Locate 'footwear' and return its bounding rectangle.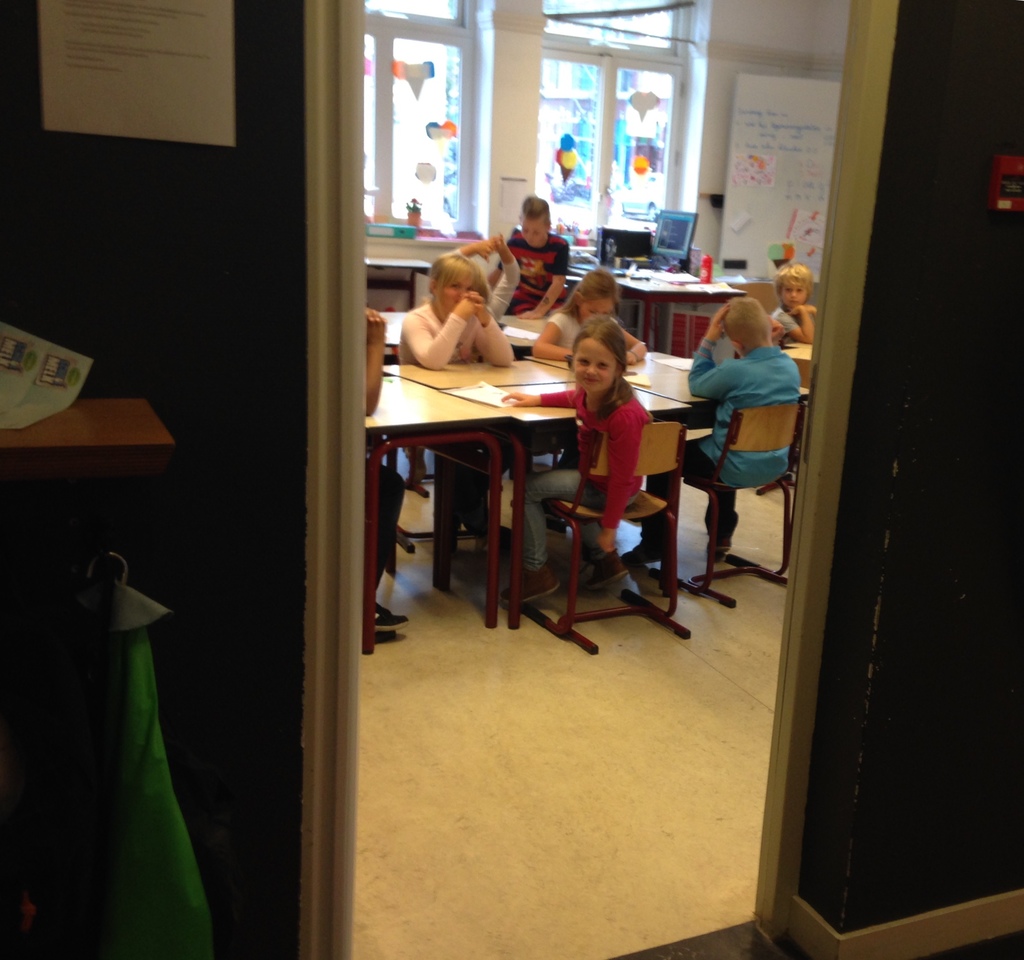
(left=621, top=537, right=669, bottom=558).
